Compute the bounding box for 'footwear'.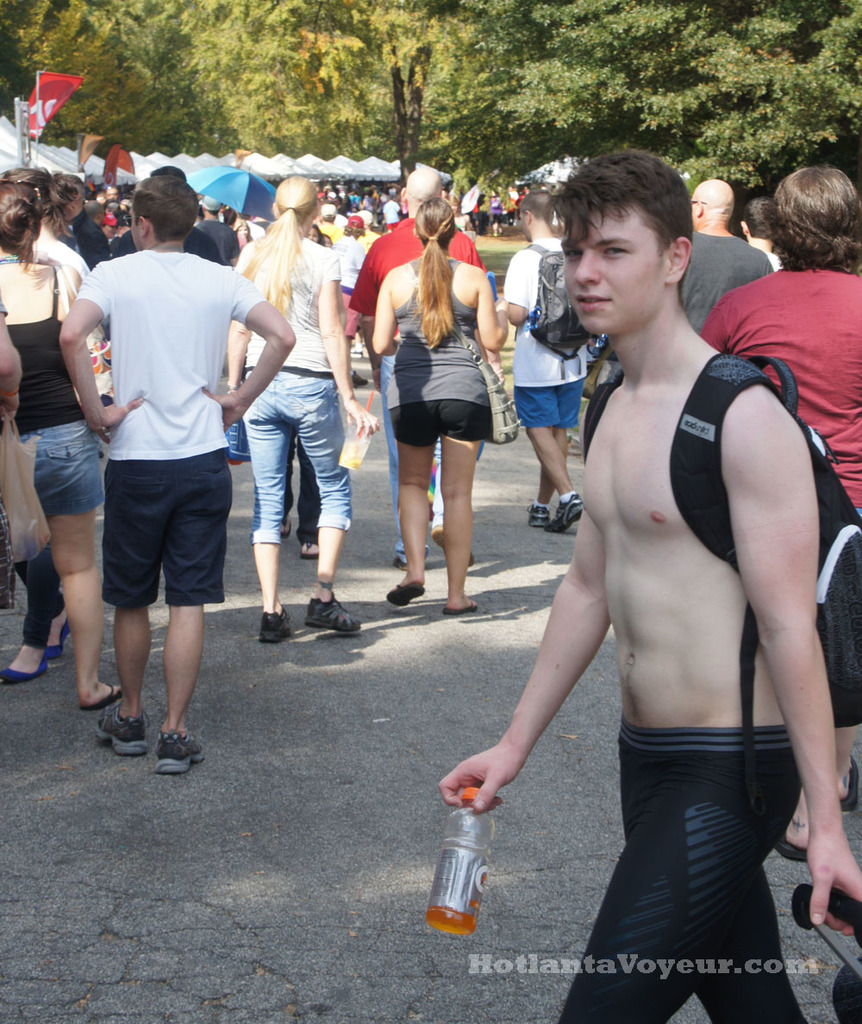
pyautogui.locateOnScreen(157, 727, 206, 778).
